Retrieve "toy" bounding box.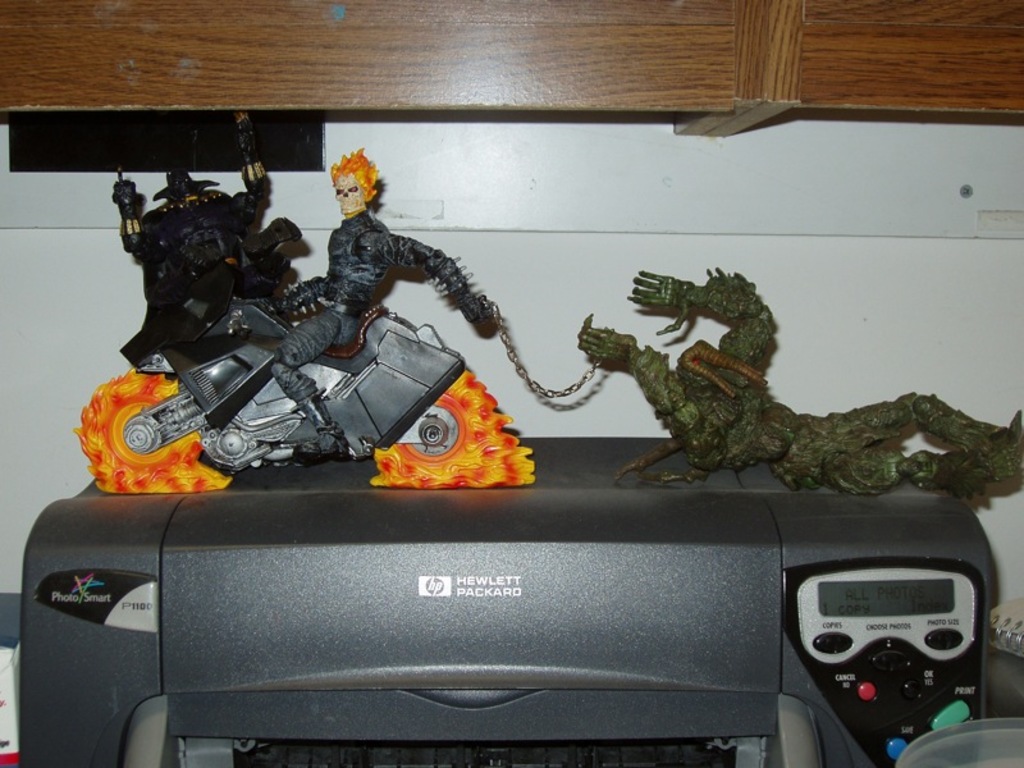
Bounding box: locate(113, 113, 303, 369).
